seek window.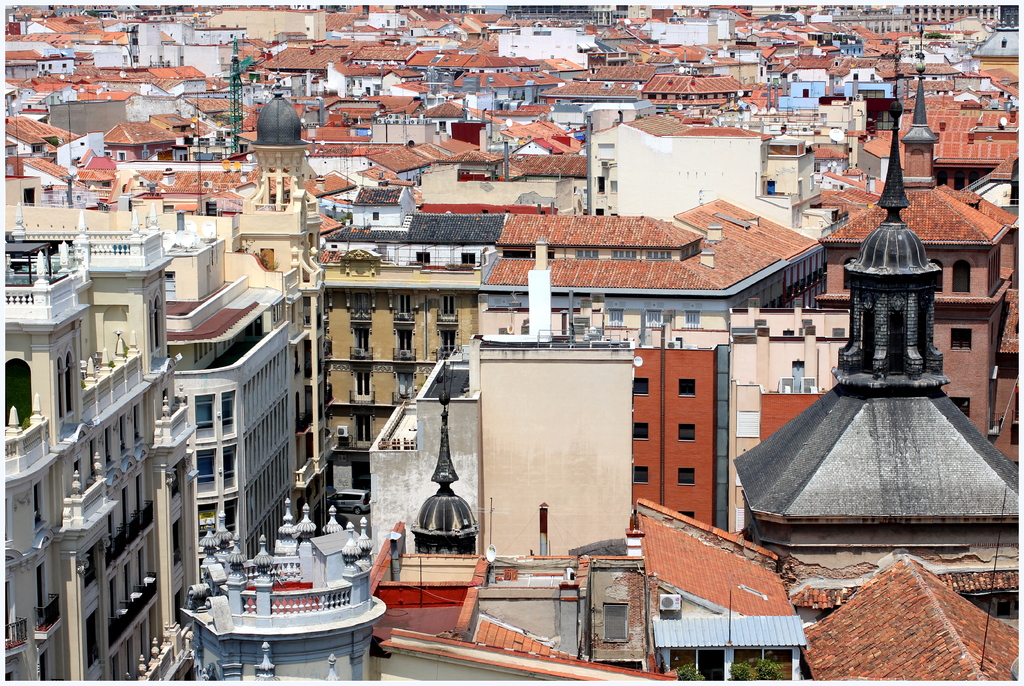
<bbox>947, 257, 975, 298</bbox>.
